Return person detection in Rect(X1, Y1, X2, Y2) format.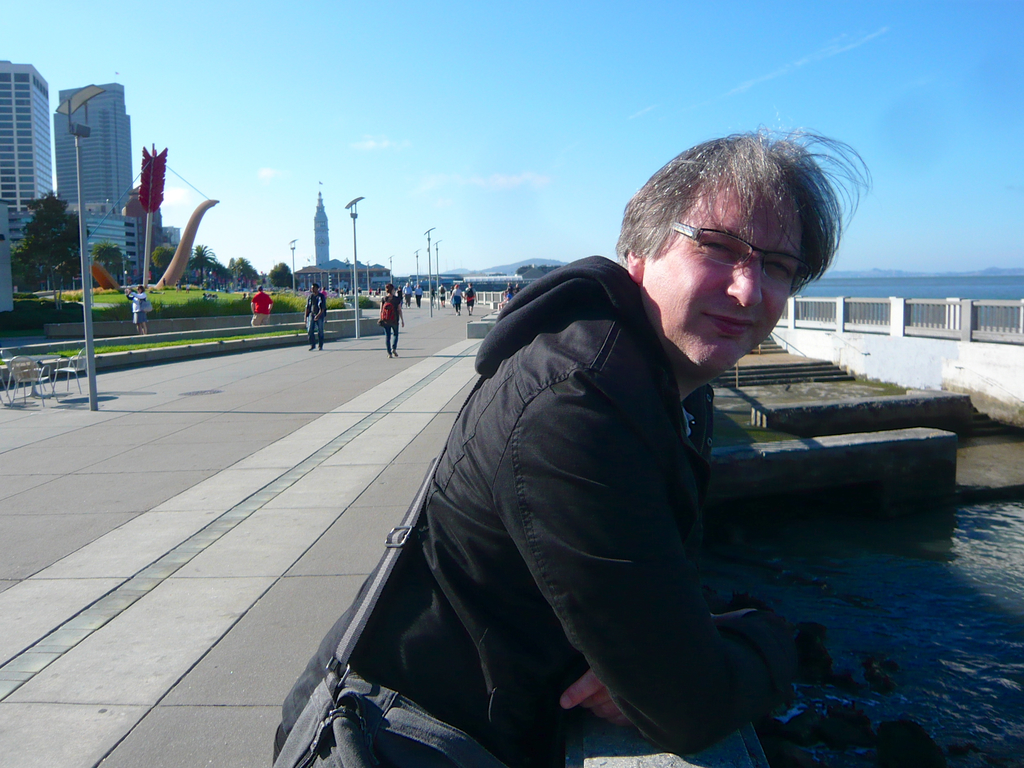
Rect(253, 289, 273, 325).
